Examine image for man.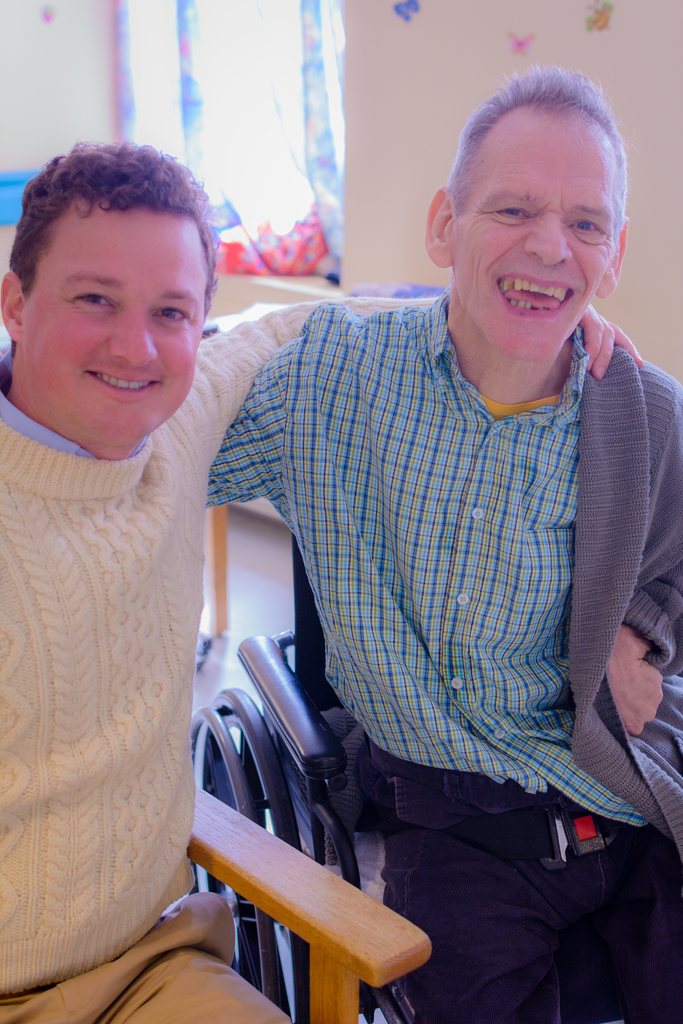
Examination result: <region>0, 145, 649, 1023</region>.
